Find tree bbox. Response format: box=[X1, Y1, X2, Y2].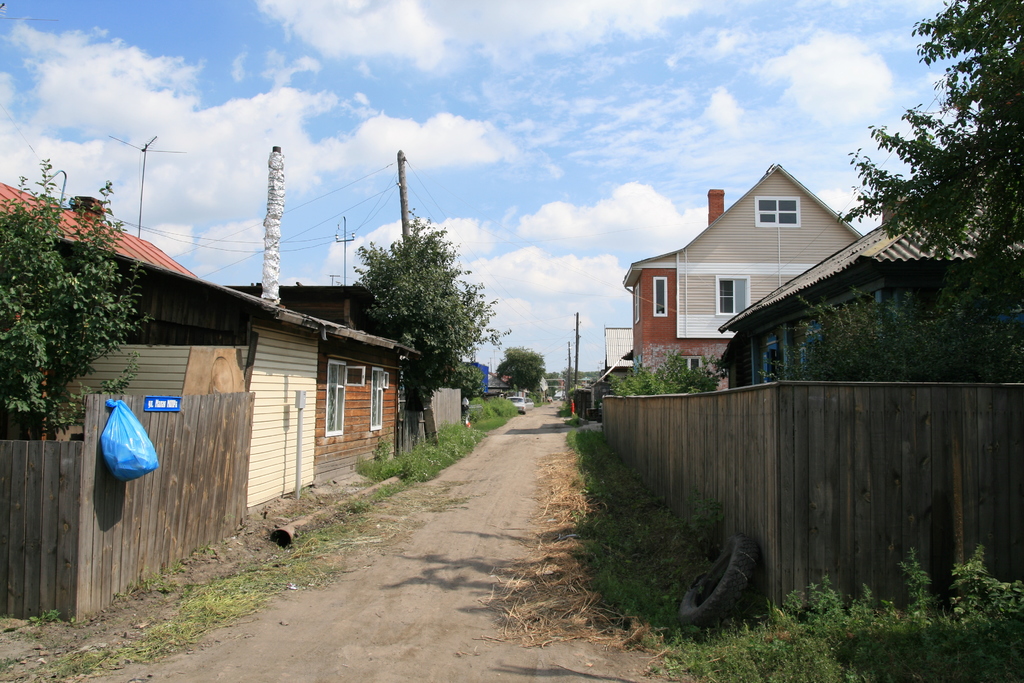
box=[833, 0, 1023, 262].
